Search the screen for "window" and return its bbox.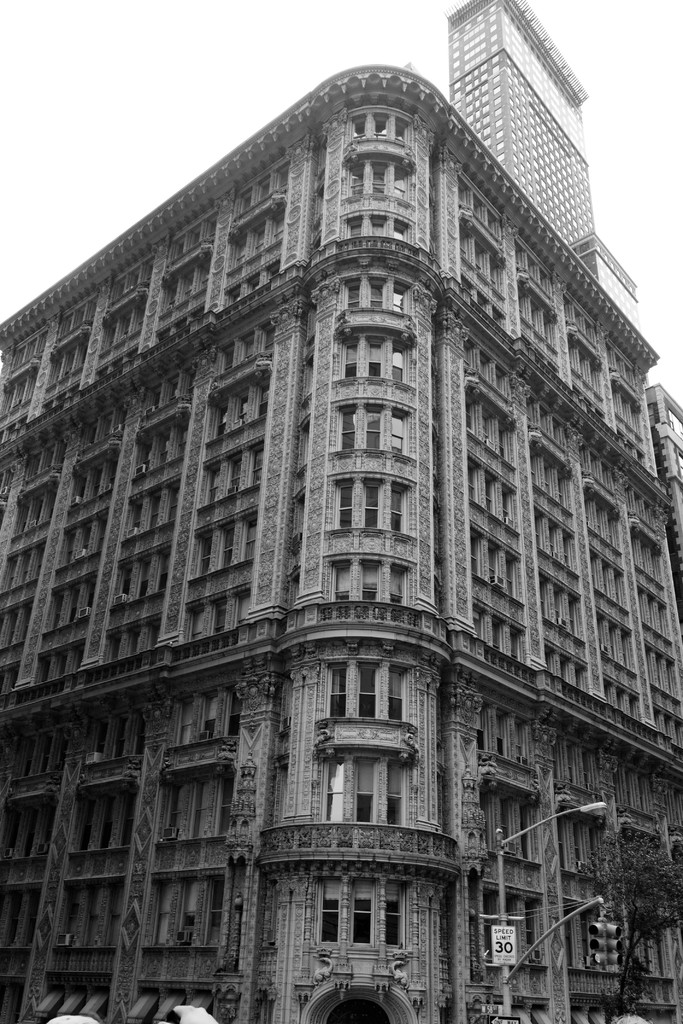
Found: 53,294,96,342.
